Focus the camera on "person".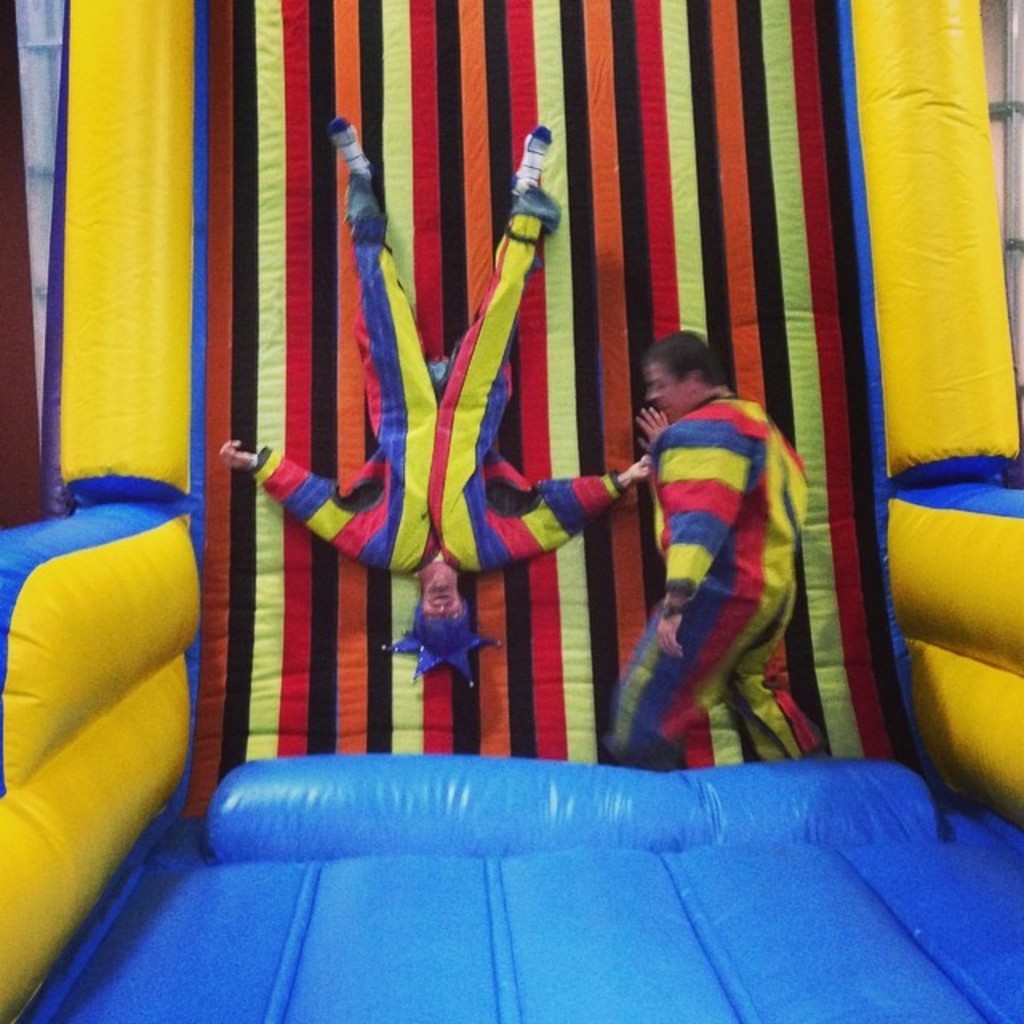
Focus region: bbox=(218, 120, 646, 677).
